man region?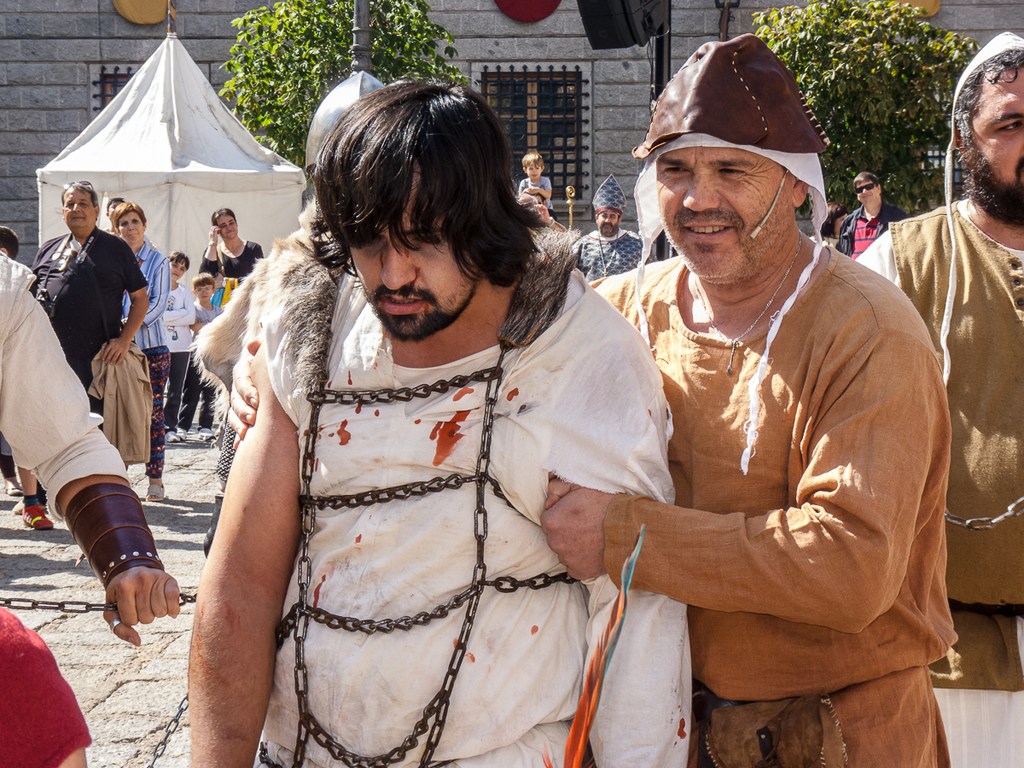
box=[855, 26, 1023, 767]
